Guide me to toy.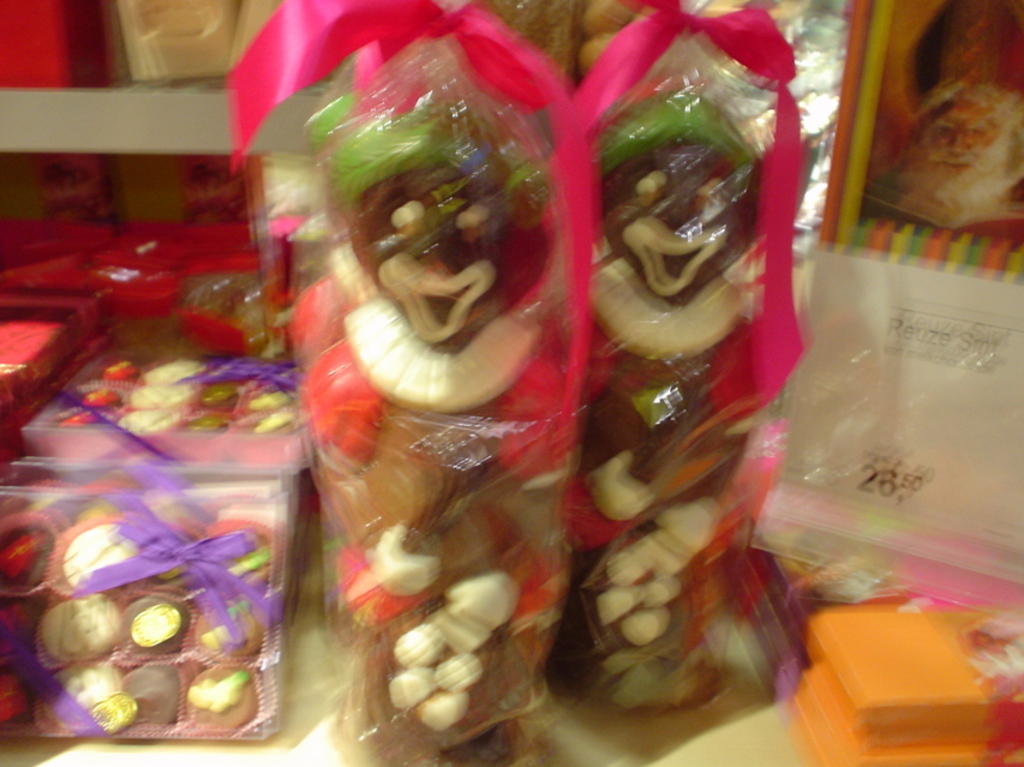
Guidance: x1=894, y1=0, x2=1023, y2=245.
